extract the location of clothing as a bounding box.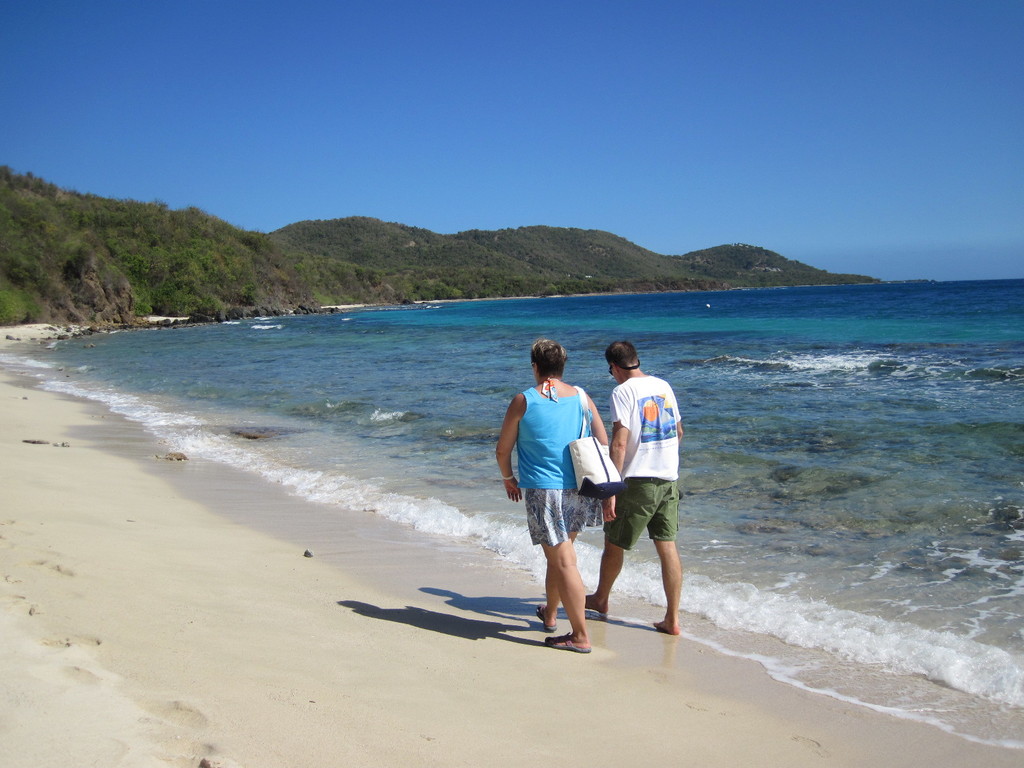
[600, 373, 689, 561].
